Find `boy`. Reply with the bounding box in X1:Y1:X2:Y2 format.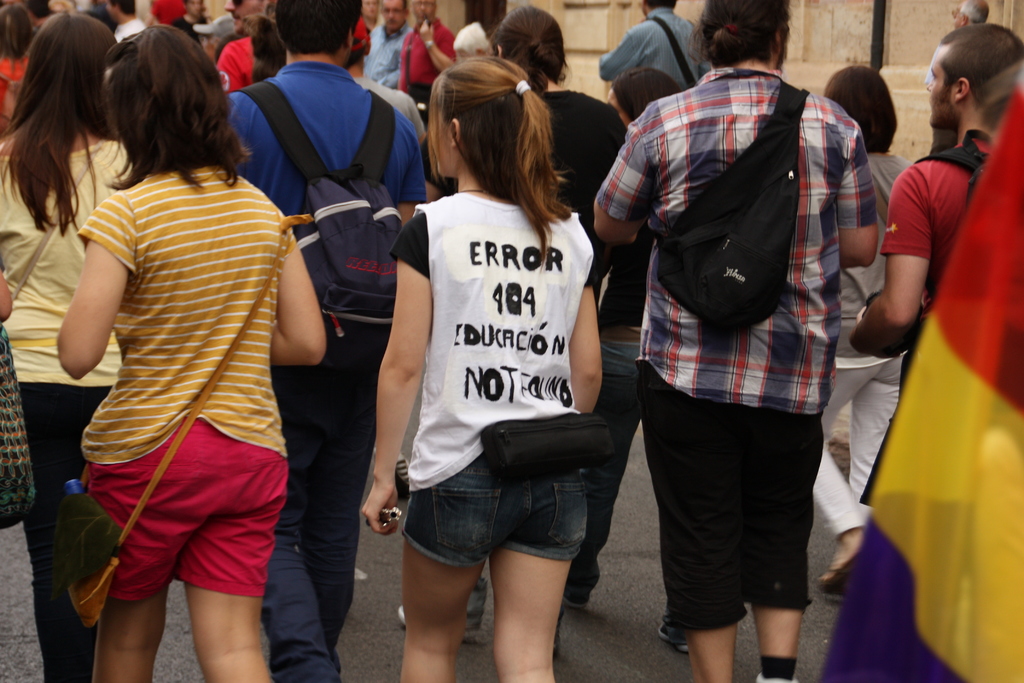
38:33:323:682.
